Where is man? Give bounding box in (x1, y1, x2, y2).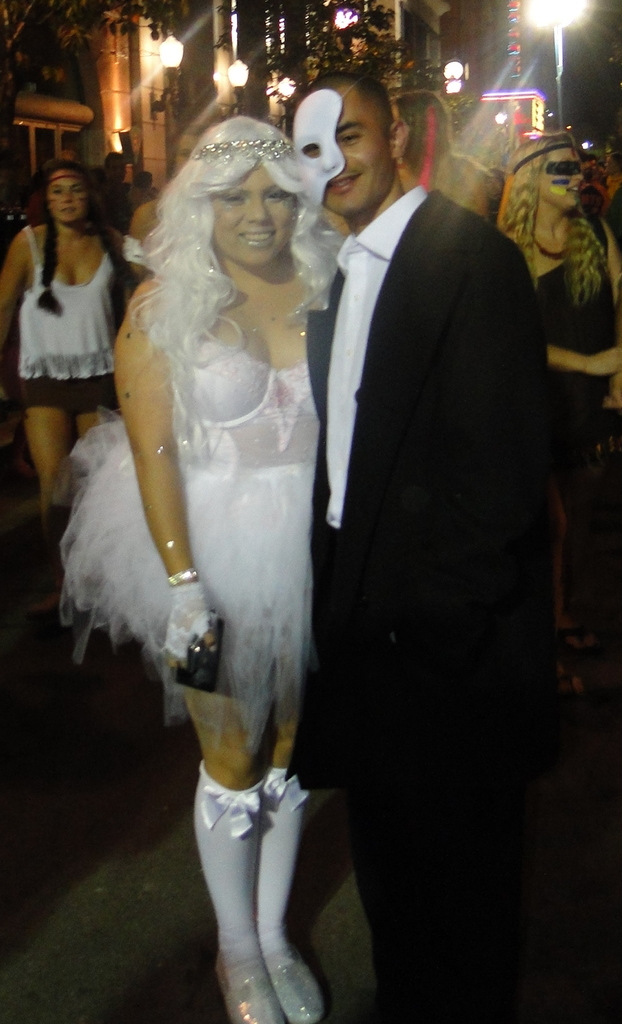
(300, 65, 565, 1023).
